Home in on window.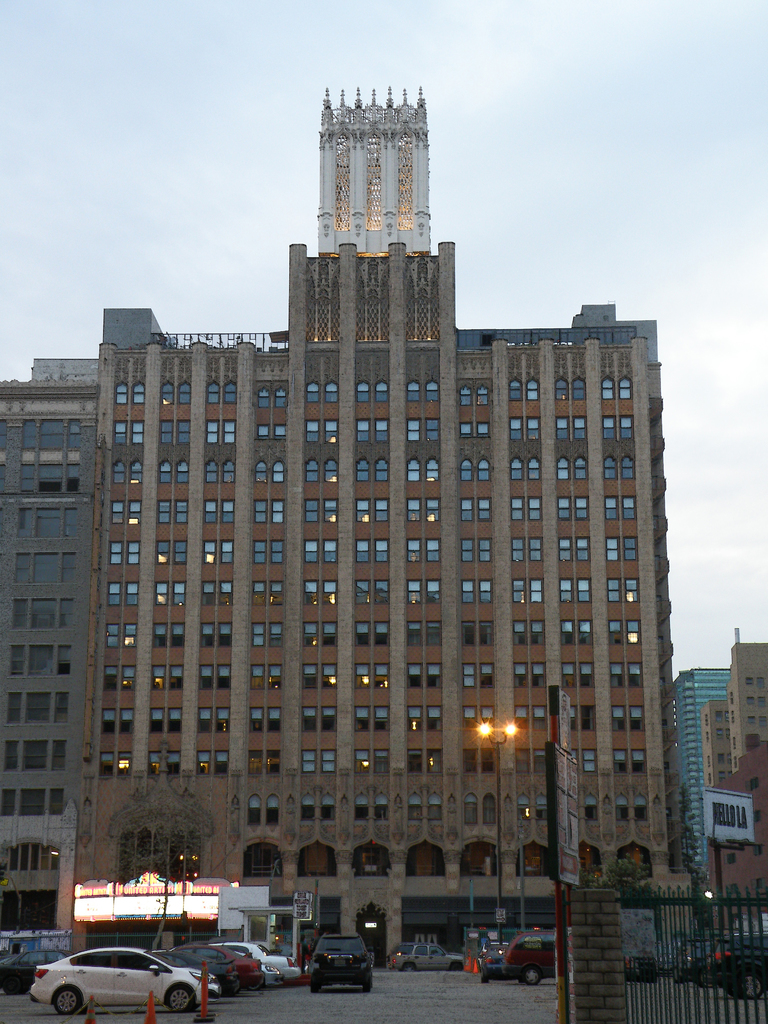
Homed in at (left=200, top=619, right=232, bottom=655).
